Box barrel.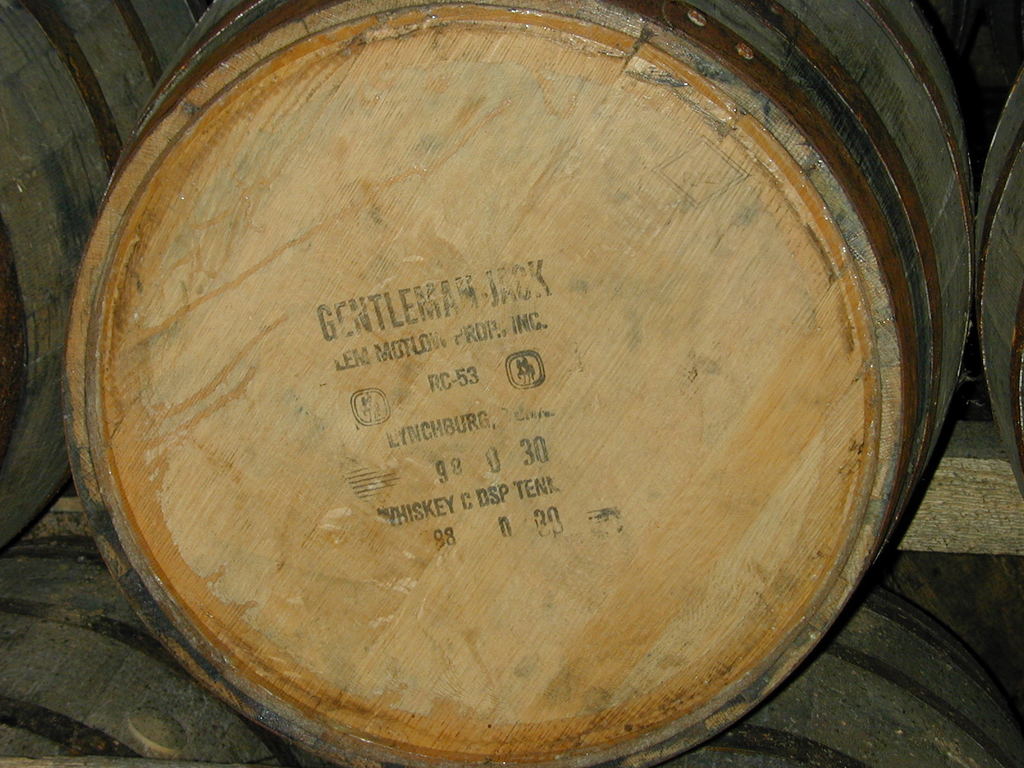
58, 0, 976, 767.
